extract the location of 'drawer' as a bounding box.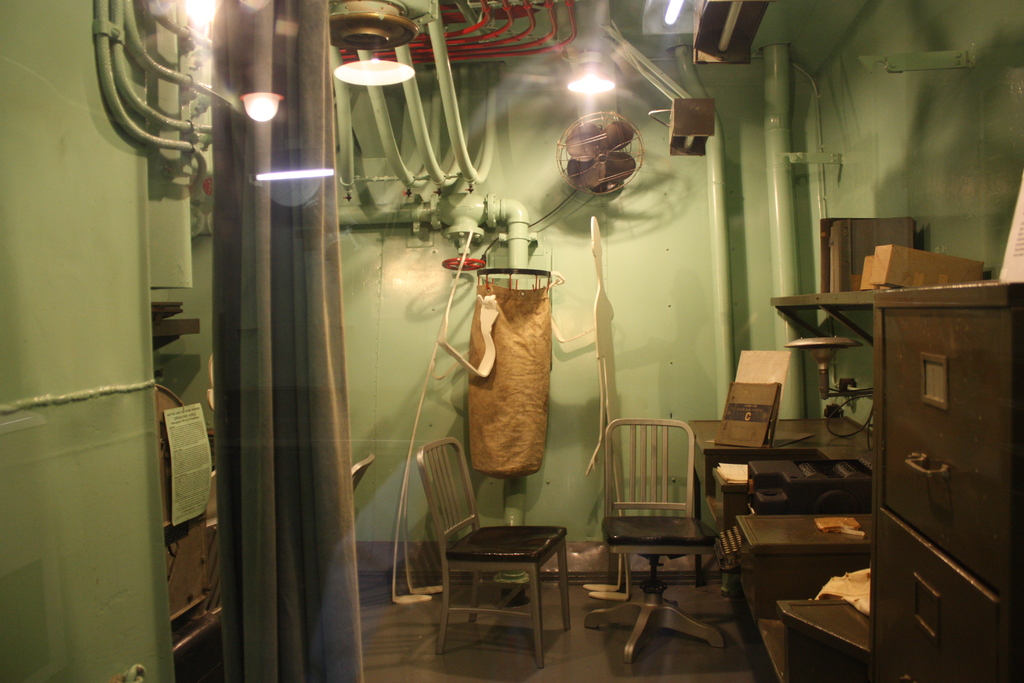
crop(877, 307, 1023, 607).
